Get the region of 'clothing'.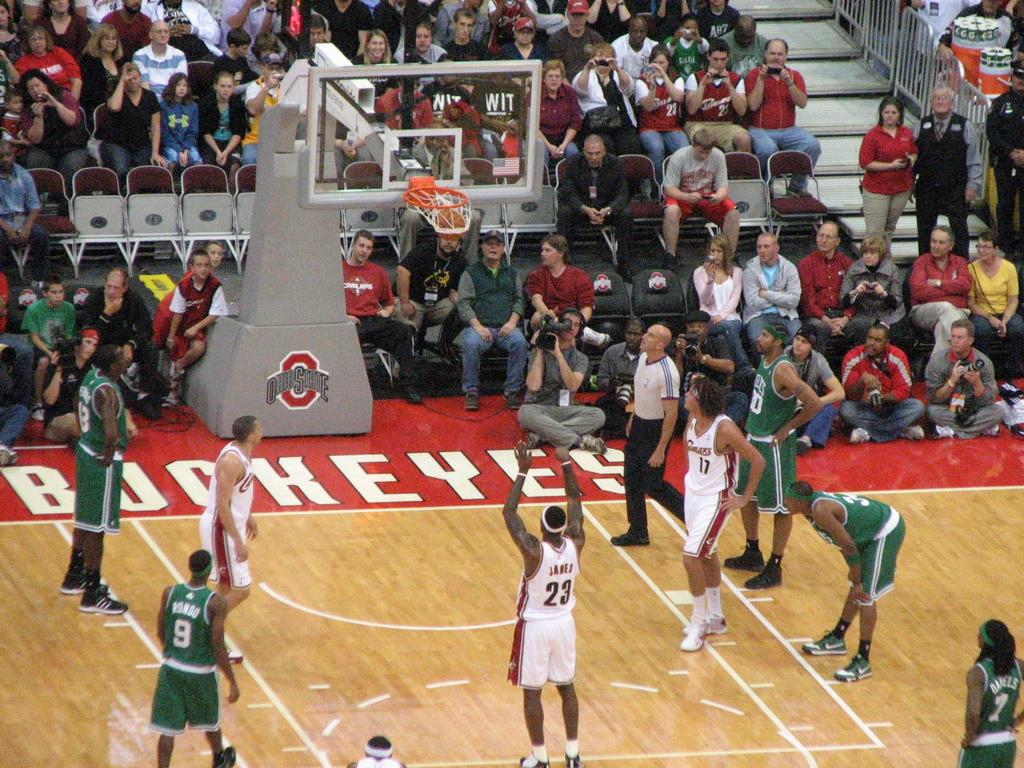
(216, 47, 251, 90).
